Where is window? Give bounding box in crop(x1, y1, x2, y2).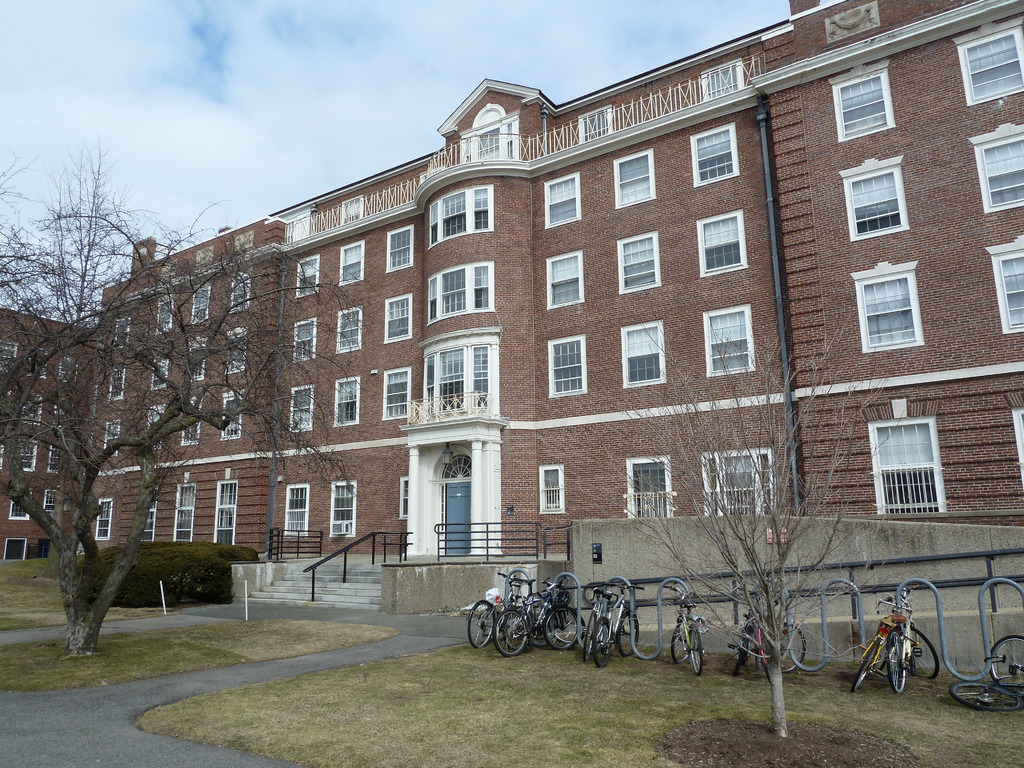
crop(149, 410, 170, 451).
